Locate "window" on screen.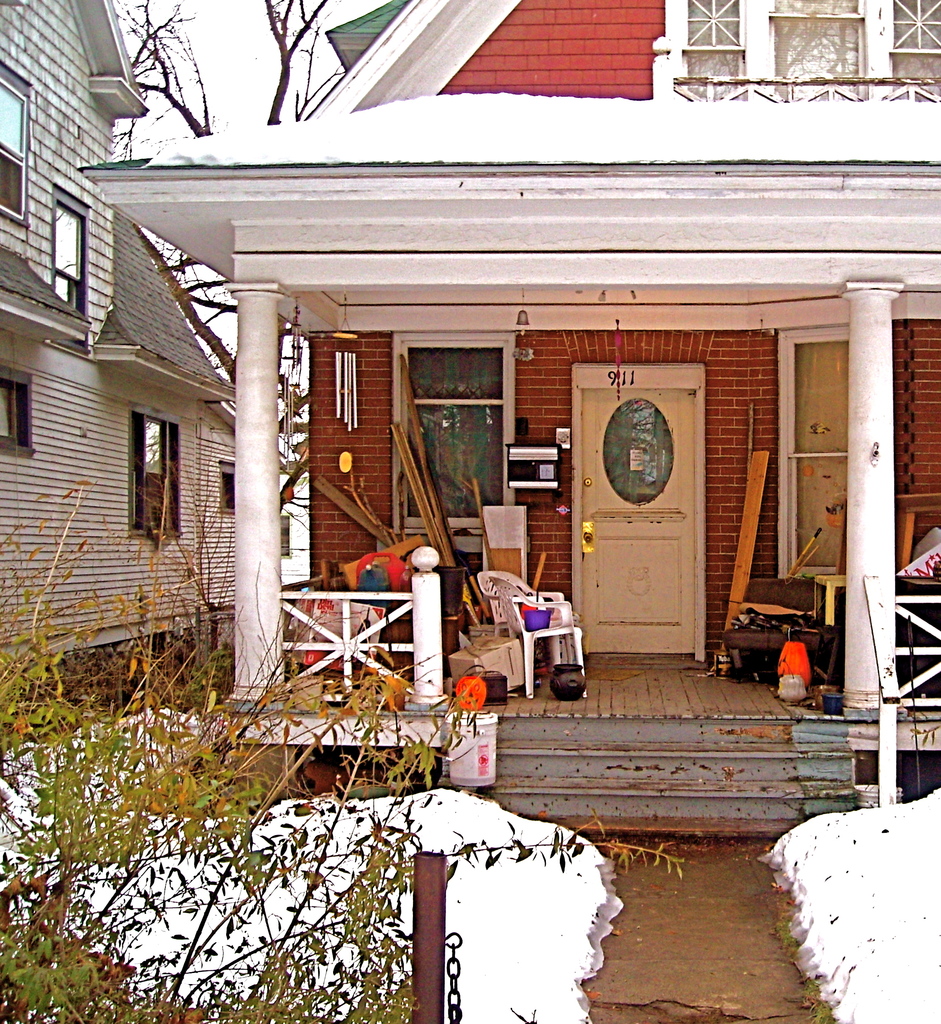
On screen at left=392, top=326, right=520, bottom=529.
